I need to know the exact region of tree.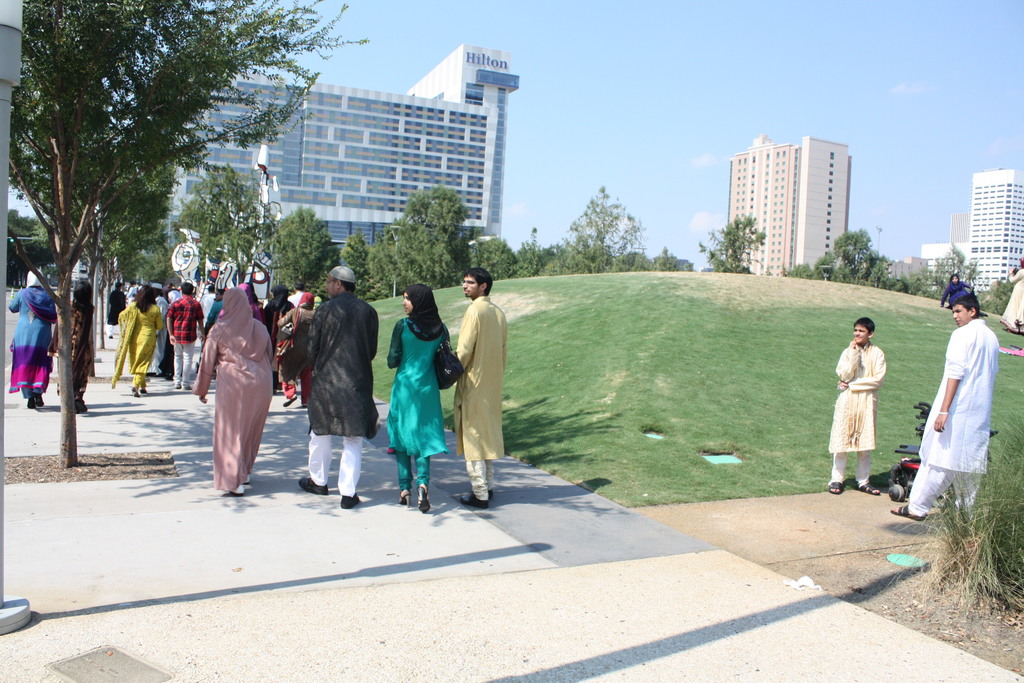
Region: rect(980, 277, 1011, 315).
